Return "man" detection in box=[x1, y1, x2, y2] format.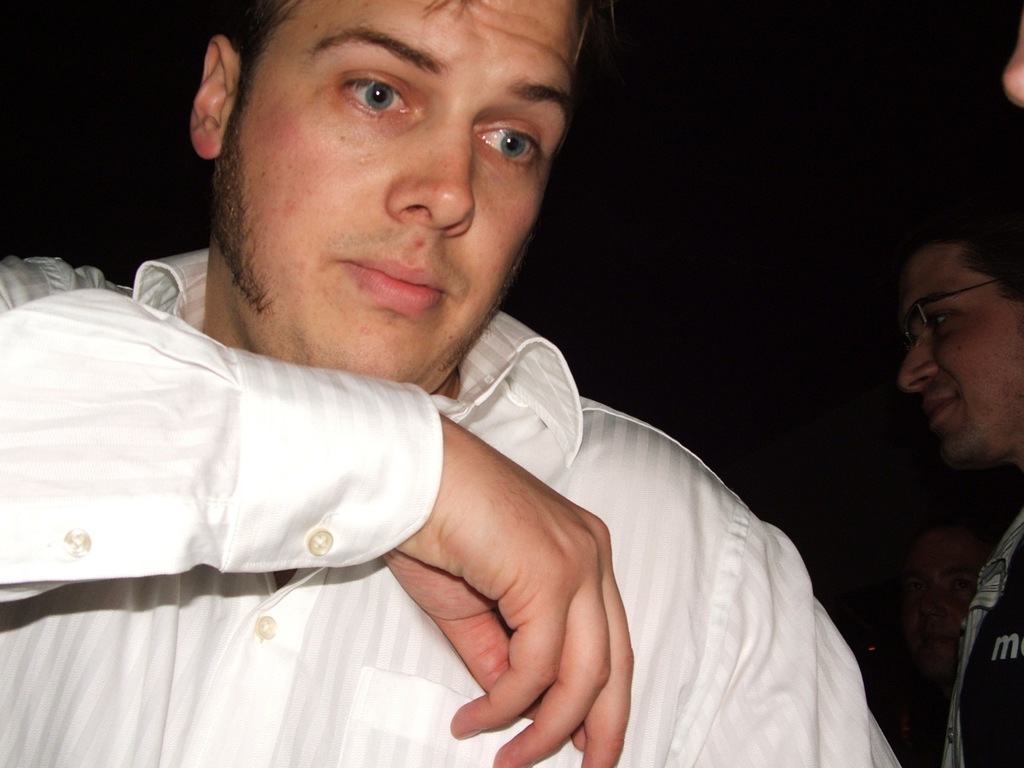
box=[894, 190, 1023, 767].
